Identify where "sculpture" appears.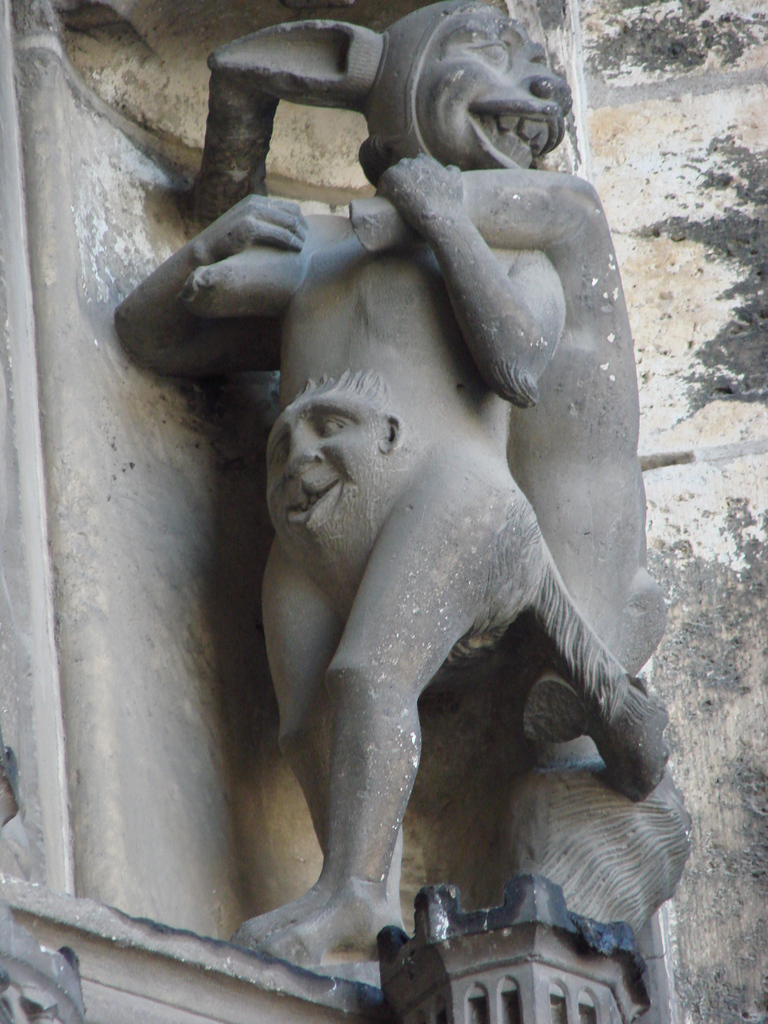
Appears at rect(114, 0, 692, 969).
